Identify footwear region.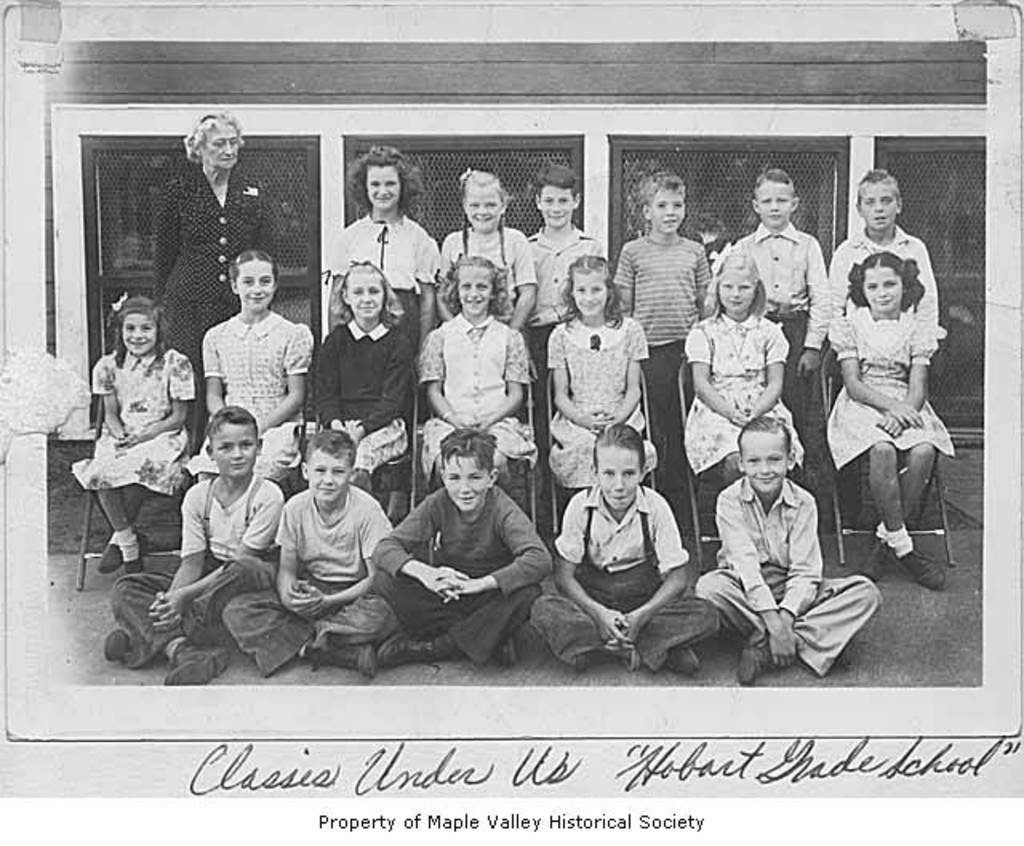
Region: (left=376, top=624, right=432, bottom=662).
